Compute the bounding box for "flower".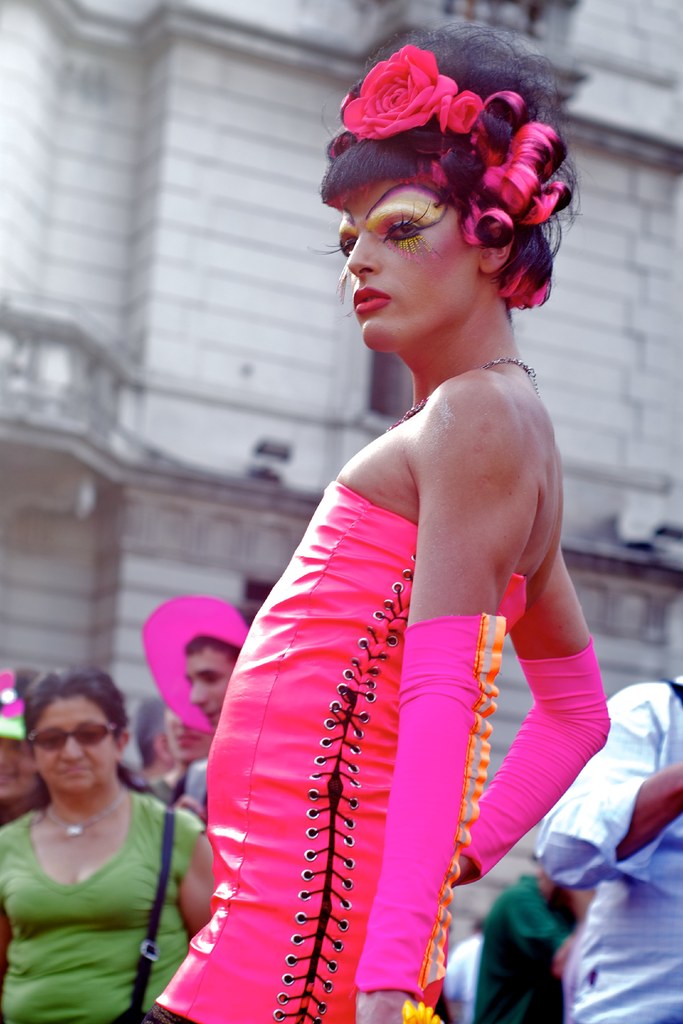
locate(446, 94, 486, 143).
